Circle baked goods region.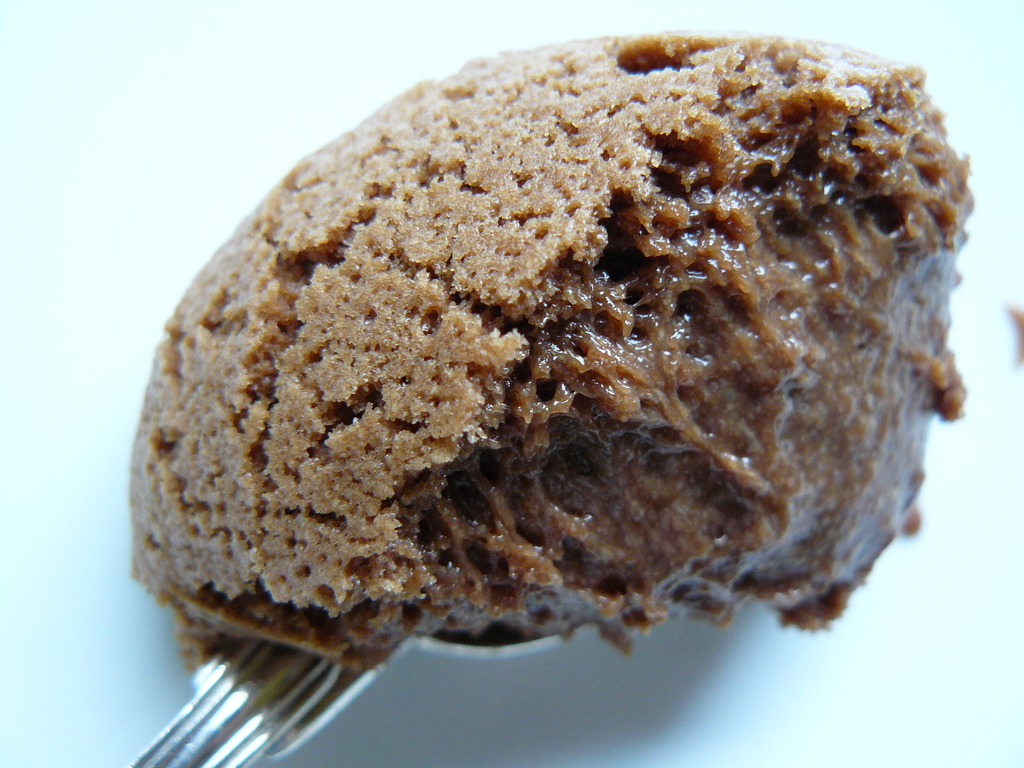
Region: bbox(127, 28, 975, 680).
